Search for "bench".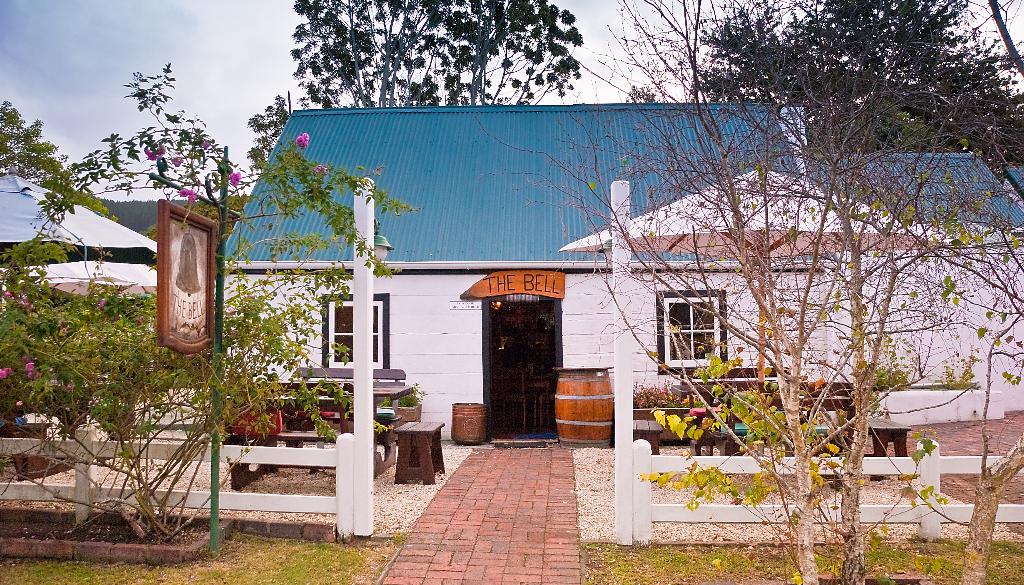
Found at select_region(289, 367, 409, 427).
